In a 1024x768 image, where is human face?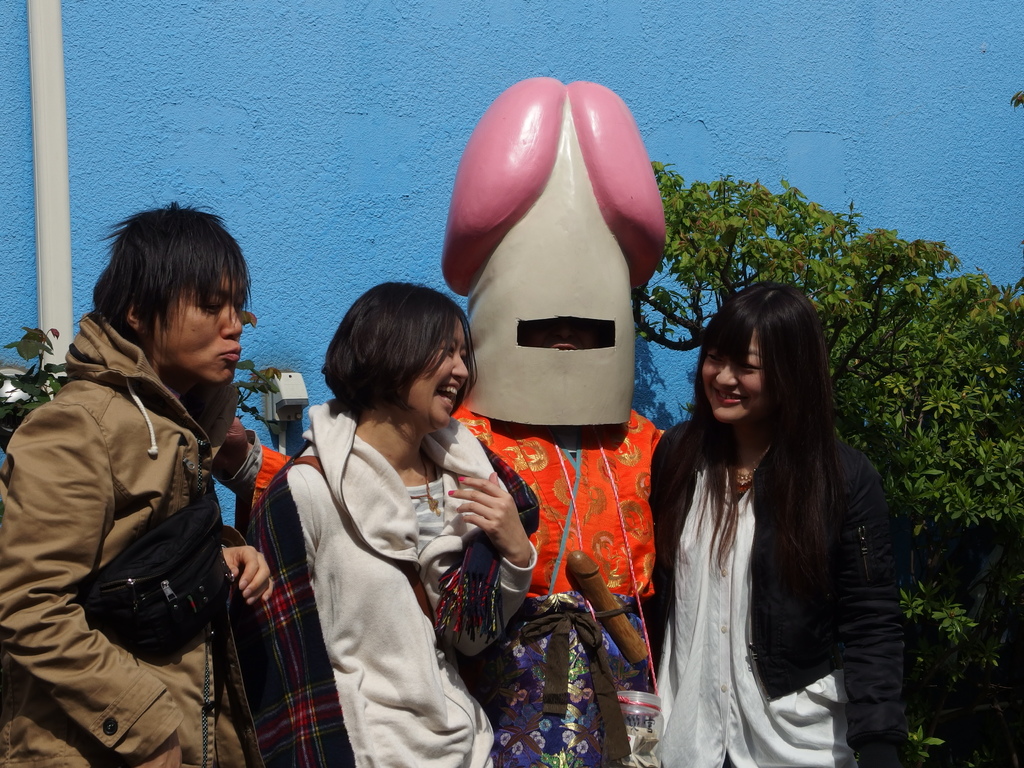
(left=143, top=275, right=243, bottom=383).
